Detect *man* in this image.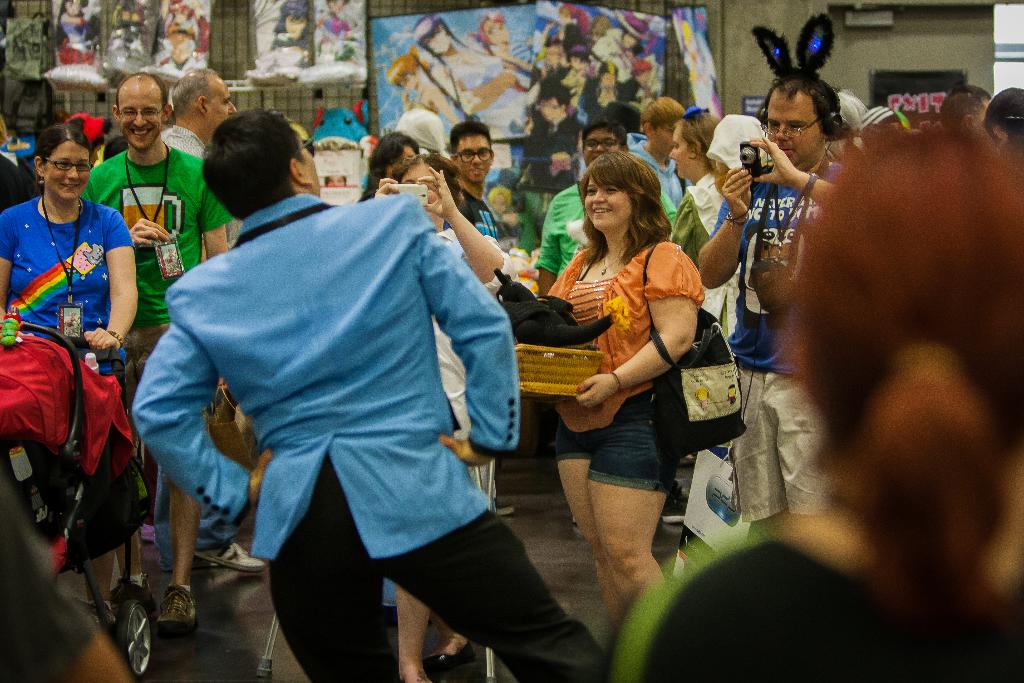
Detection: box(525, 120, 687, 291).
